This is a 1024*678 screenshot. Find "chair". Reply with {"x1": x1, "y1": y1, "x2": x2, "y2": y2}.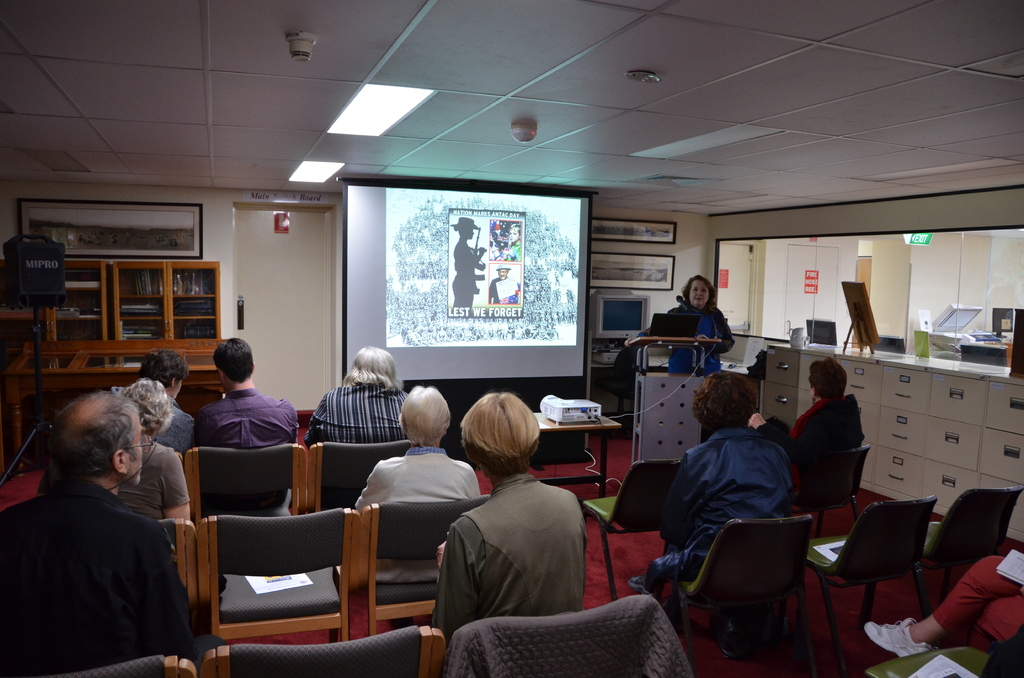
{"x1": 580, "y1": 458, "x2": 686, "y2": 597}.
